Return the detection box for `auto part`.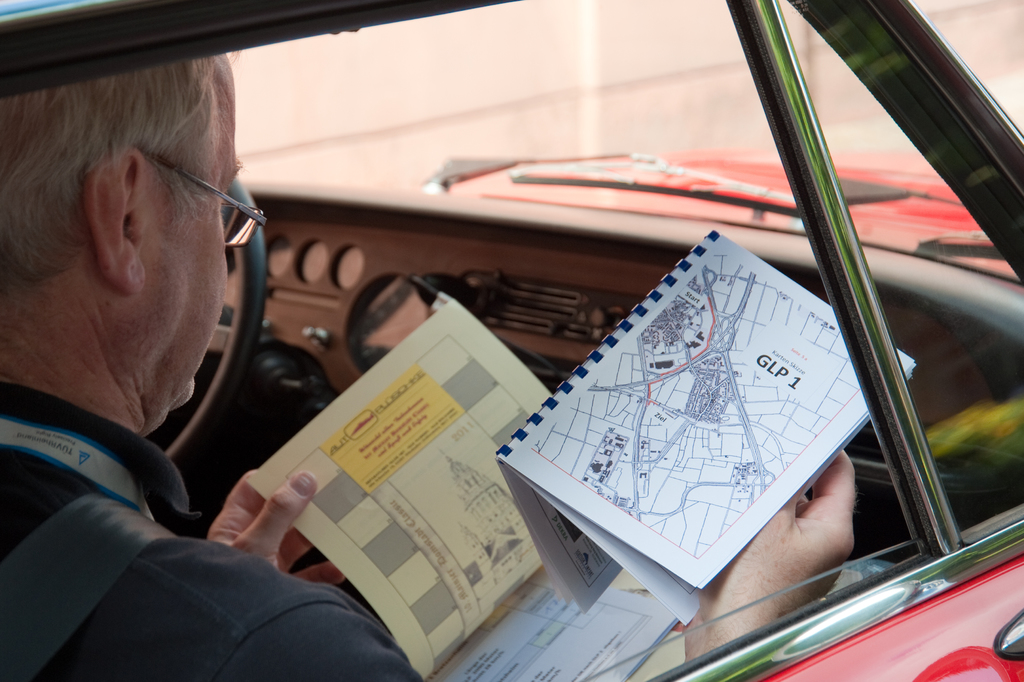
region(0, 0, 1023, 681).
